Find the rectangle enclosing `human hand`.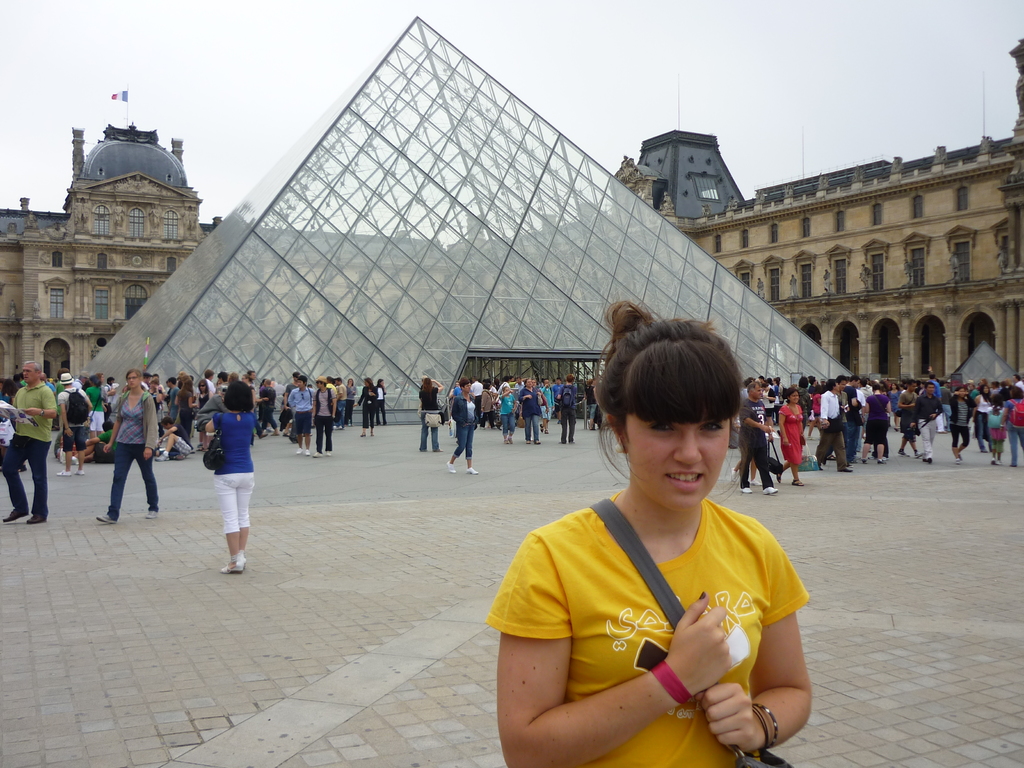
box(506, 388, 516, 394).
